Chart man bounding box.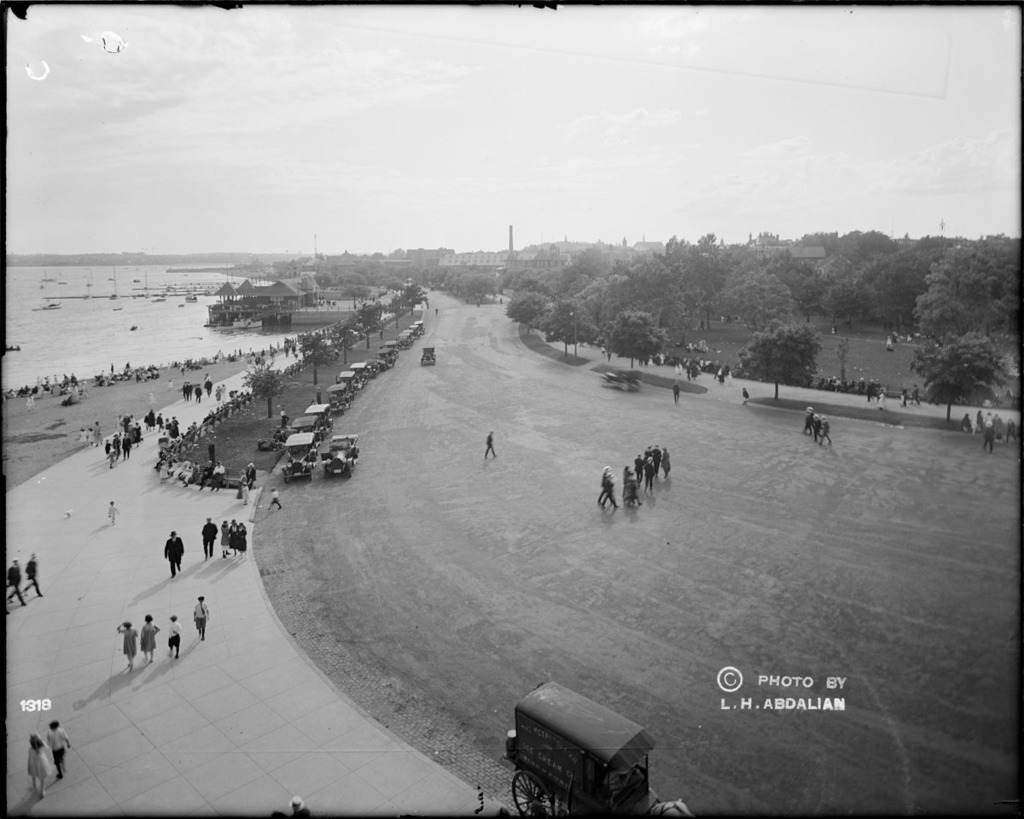
Charted: (819, 415, 832, 444).
